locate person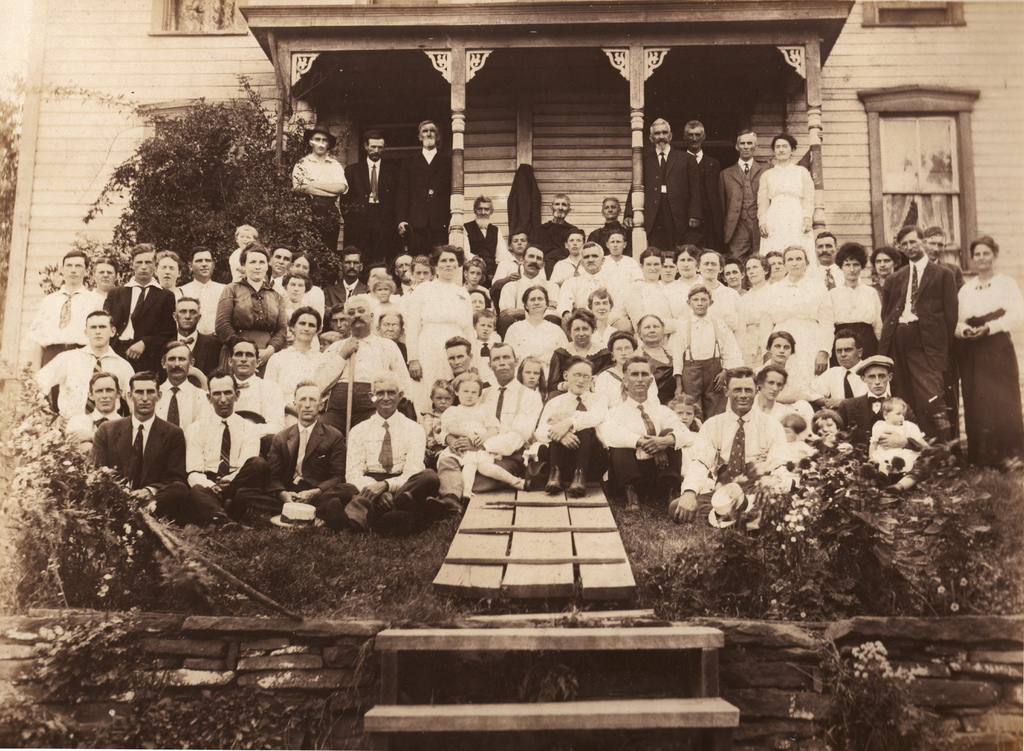
<box>470,286,492,314</box>
